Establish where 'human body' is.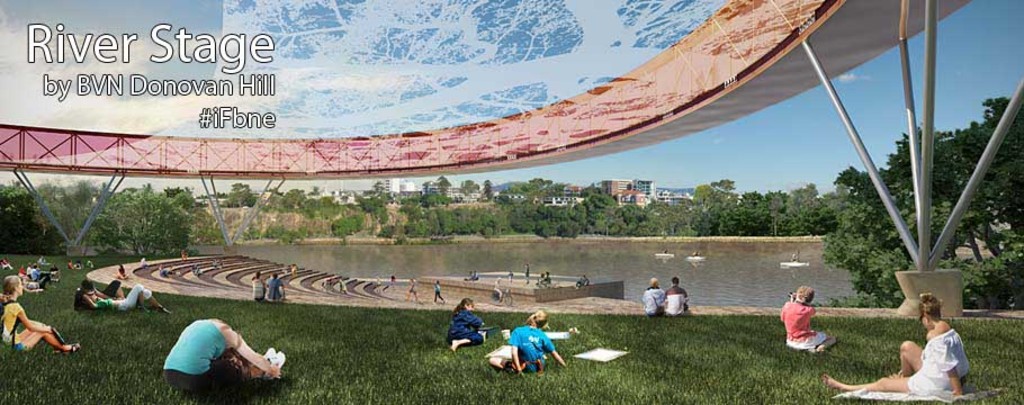
Established at bbox=[489, 323, 568, 371].
